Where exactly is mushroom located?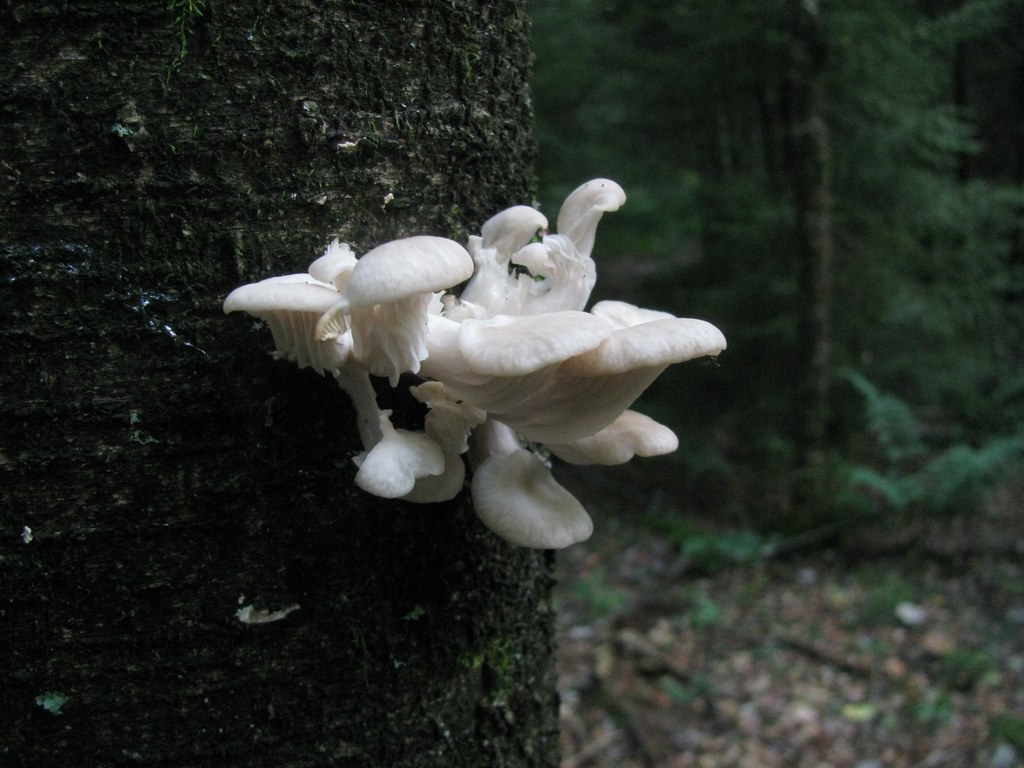
Its bounding box is {"left": 447, "top": 176, "right": 634, "bottom": 298}.
